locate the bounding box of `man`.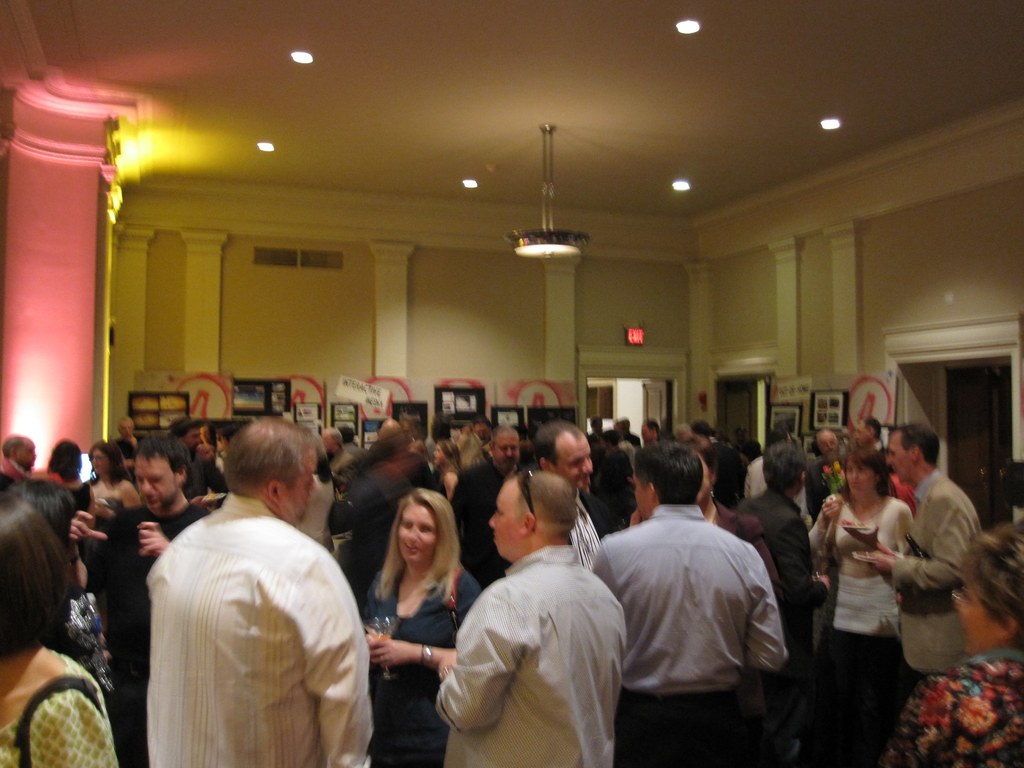
Bounding box: x1=439, y1=463, x2=629, y2=767.
